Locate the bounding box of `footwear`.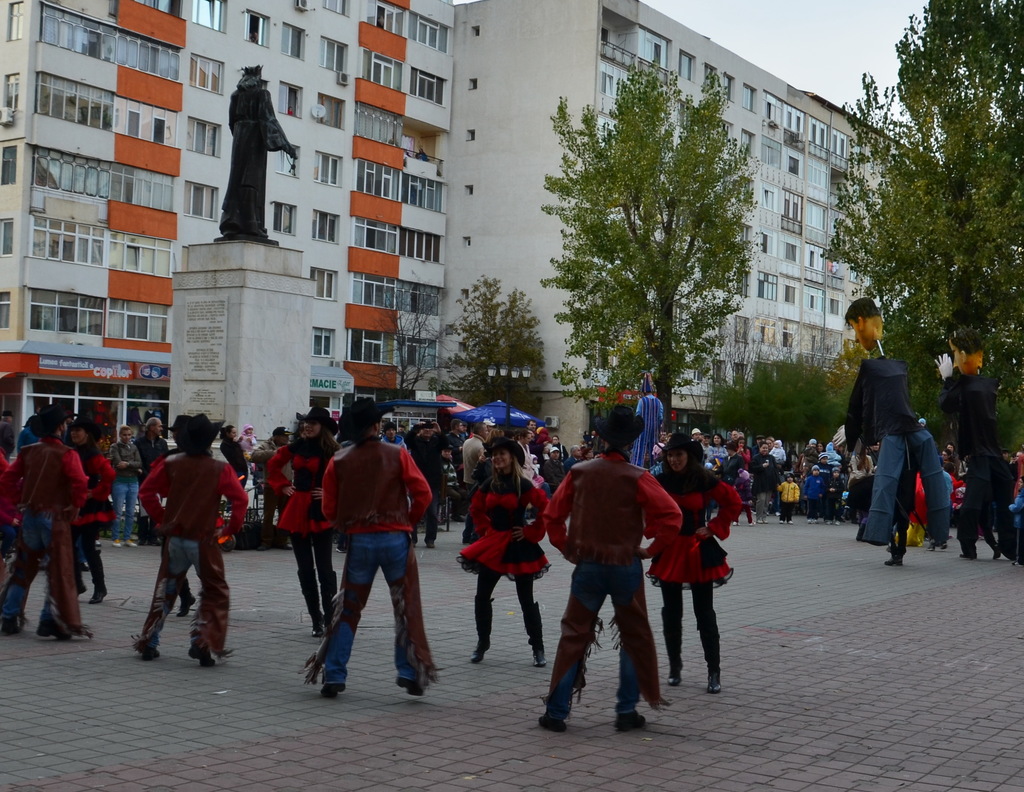
Bounding box: Rect(733, 521, 740, 525).
